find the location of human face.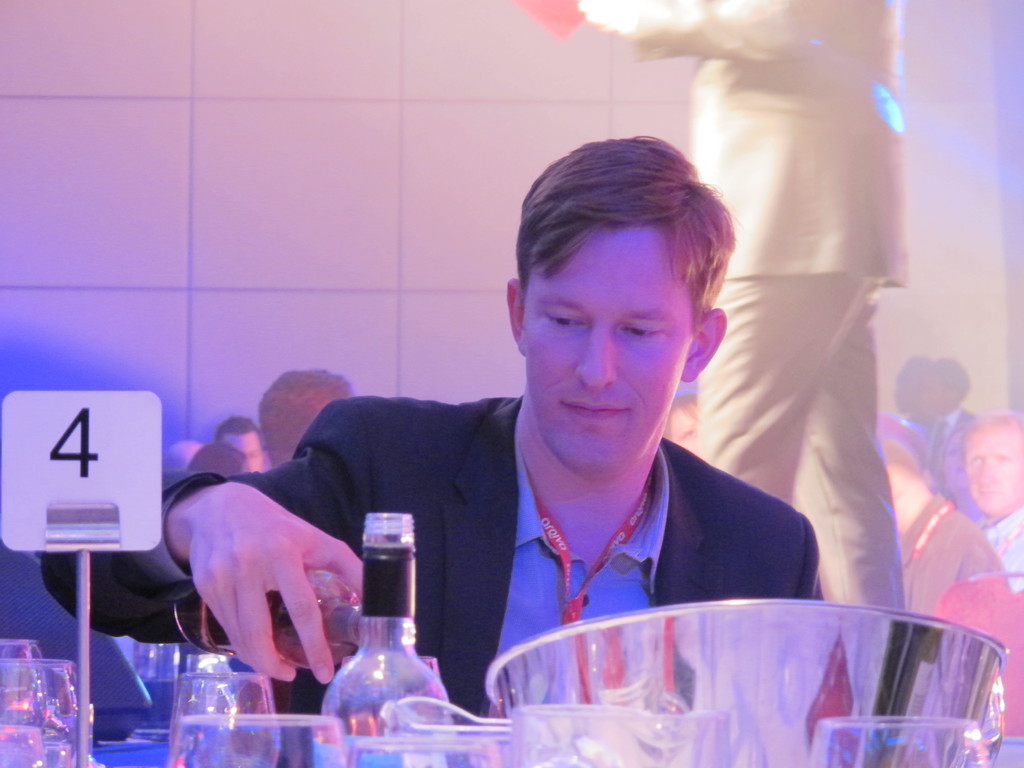
Location: (left=971, top=429, right=1020, bottom=511).
